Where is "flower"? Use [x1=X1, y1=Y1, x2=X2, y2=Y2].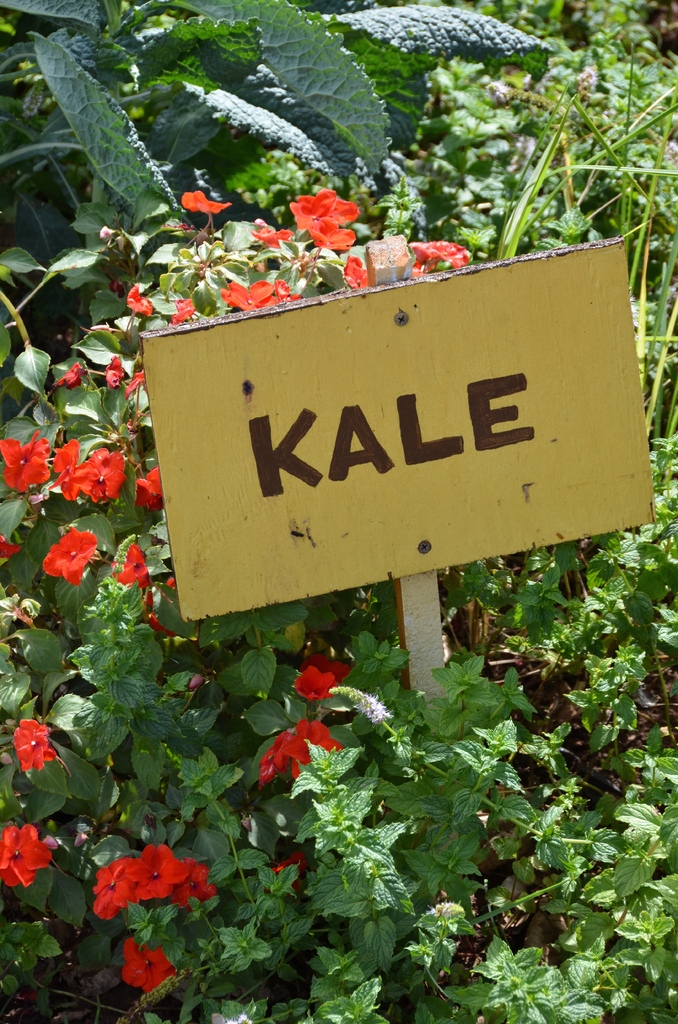
[x1=45, y1=528, x2=103, y2=588].
